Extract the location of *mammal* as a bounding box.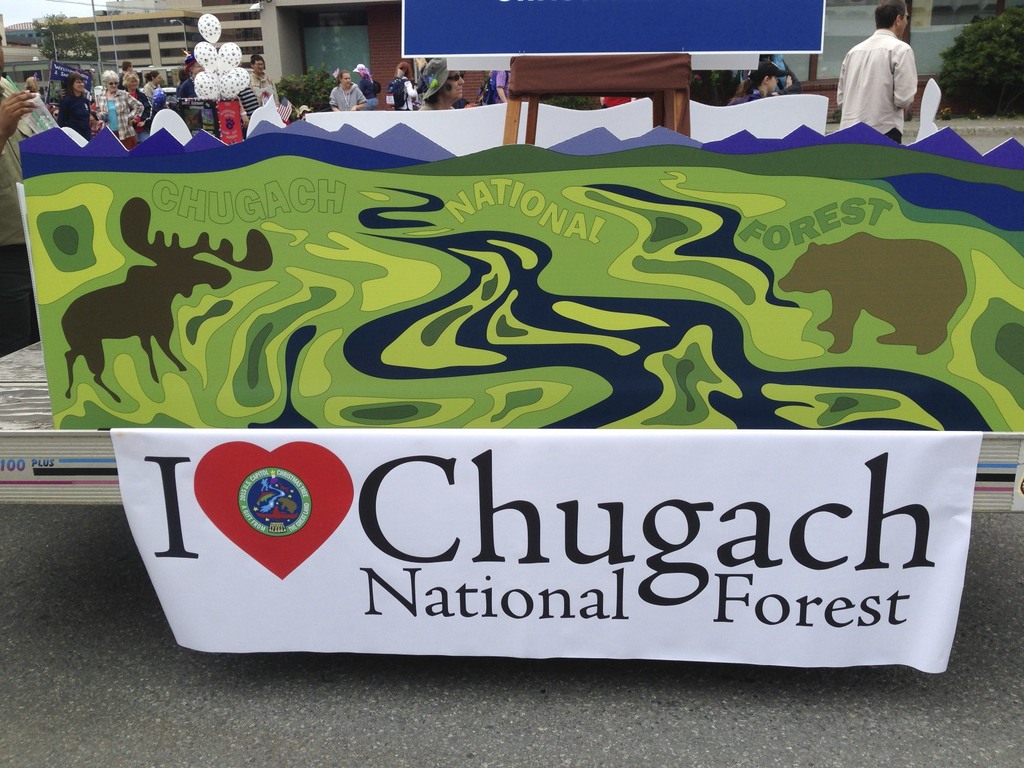
select_region(599, 93, 636, 112).
